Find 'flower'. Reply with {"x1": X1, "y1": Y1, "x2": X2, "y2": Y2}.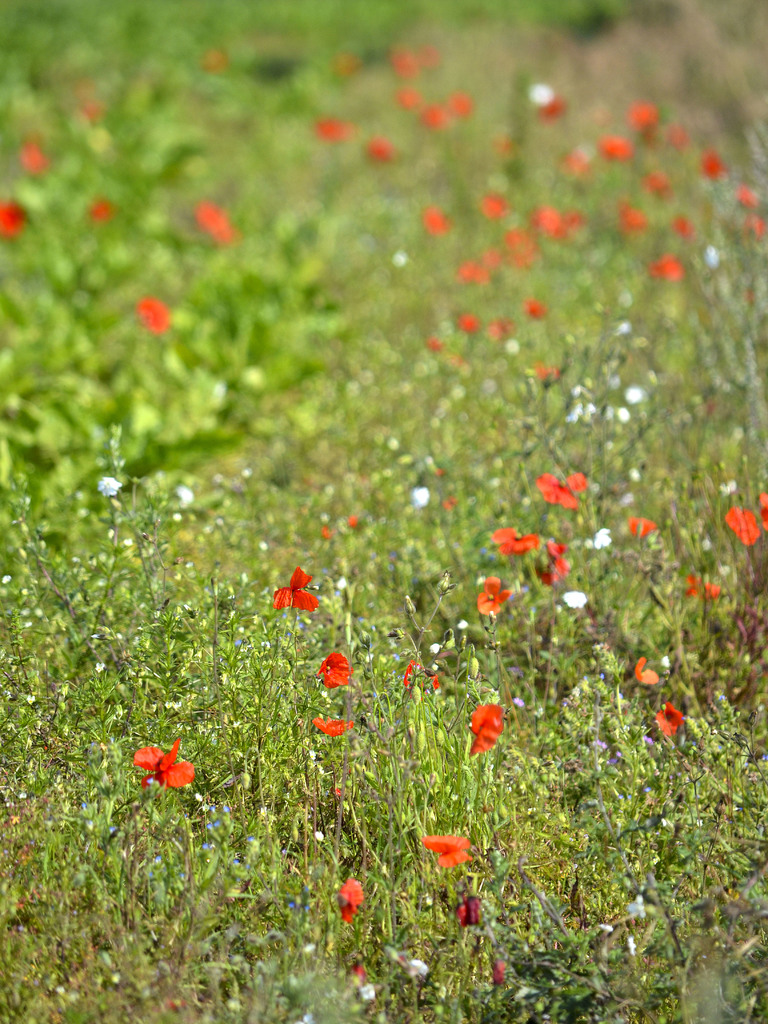
{"x1": 535, "y1": 467, "x2": 586, "y2": 509}.
